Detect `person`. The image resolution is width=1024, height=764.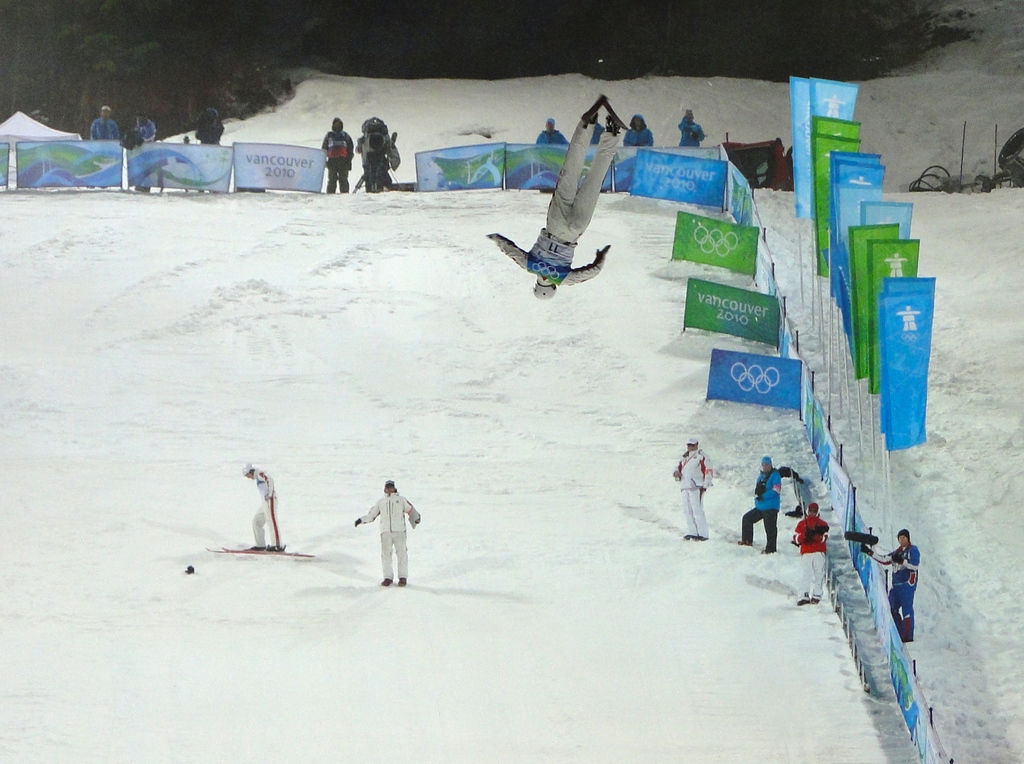
{"x1": 671, "y1": 440, "x2": 708, "y2": 541}.
